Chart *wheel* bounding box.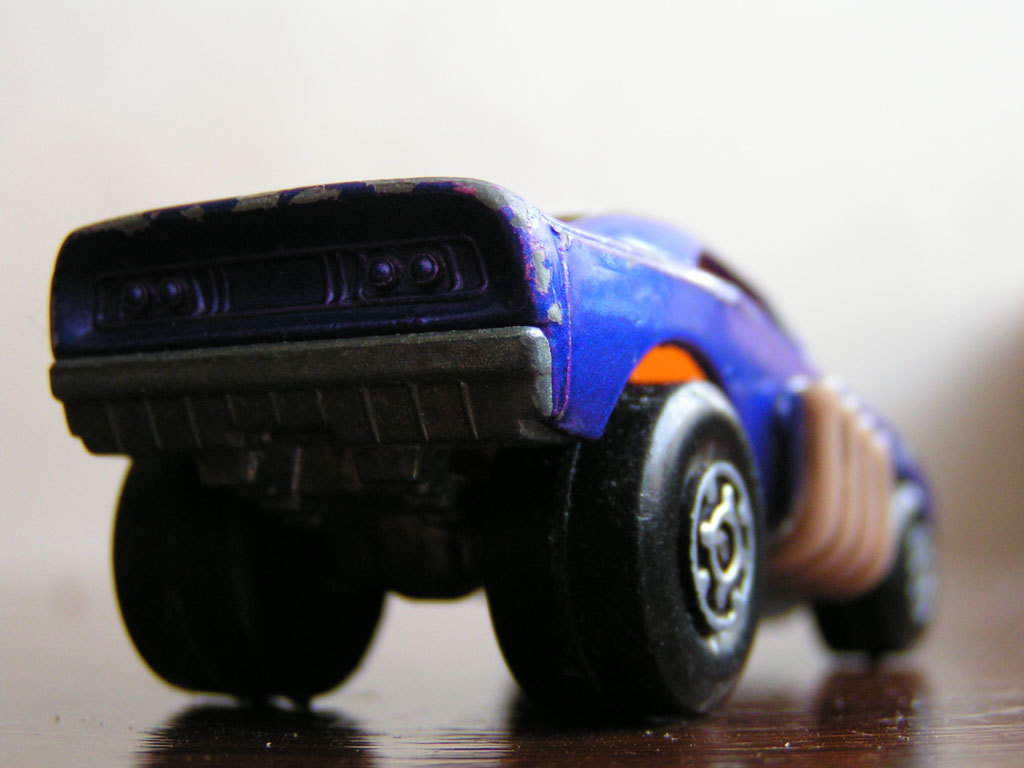
Charted: 516:389:790:727.
